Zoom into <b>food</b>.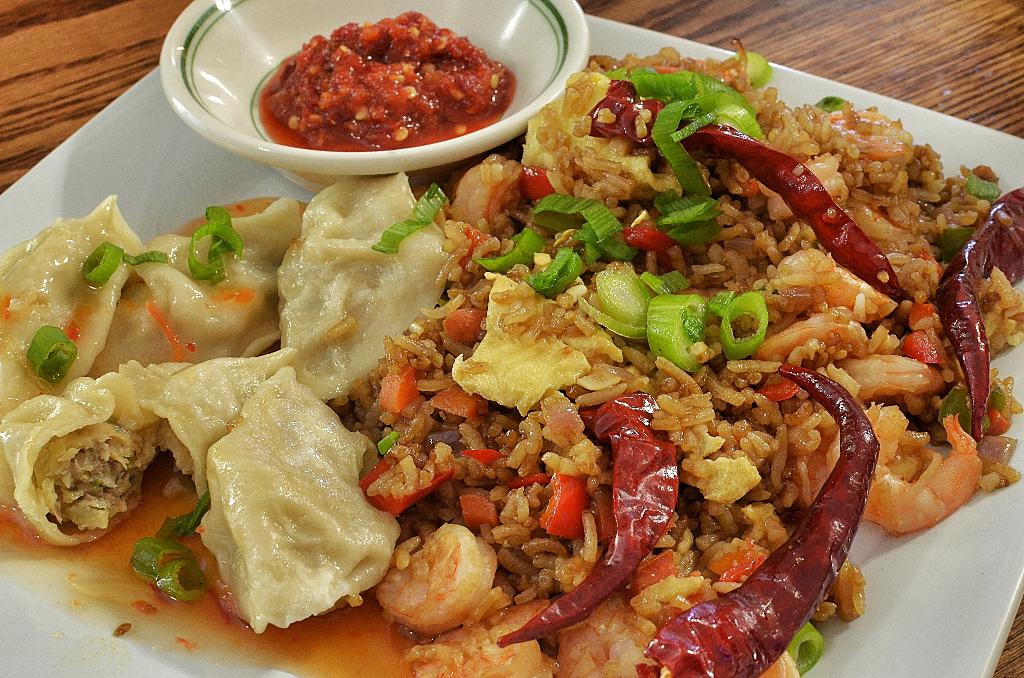
Zoom target: left=274, top=169, right=450, bottom=407.
